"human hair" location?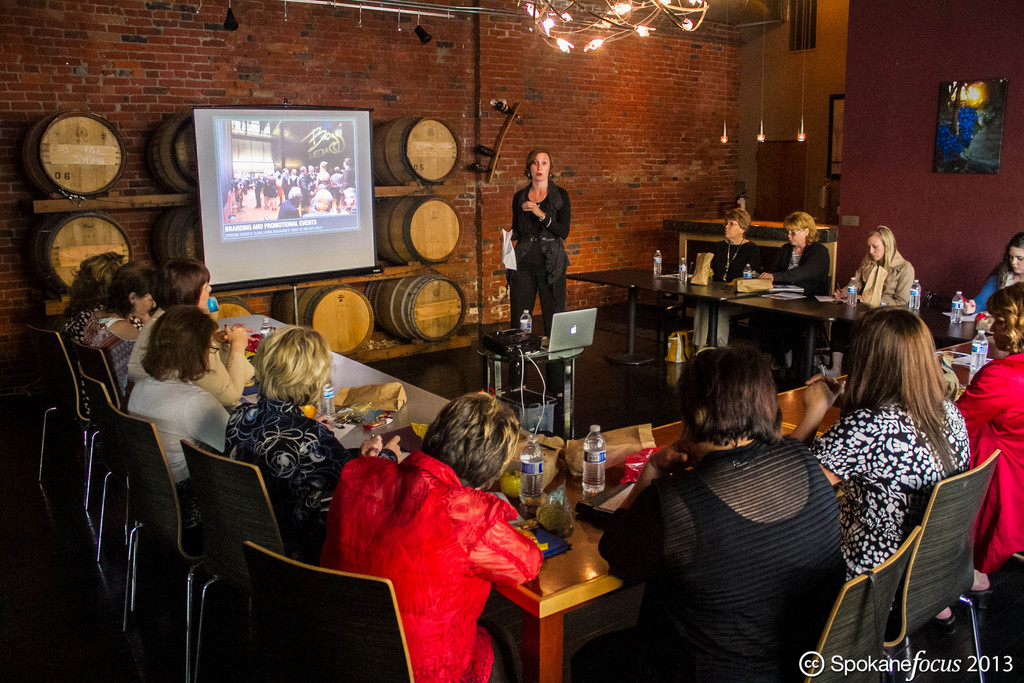
(left=60, top=249, right=129, bottom=317)
